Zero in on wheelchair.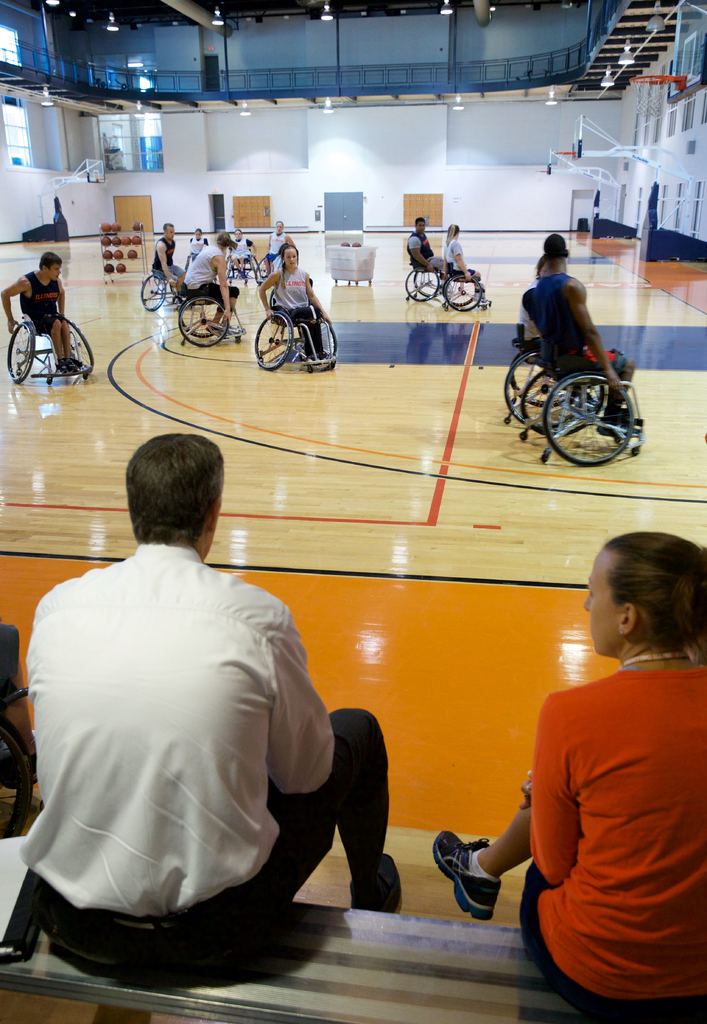
Zeroed in: x1=11, y1=310, x2=93, y2=389.
